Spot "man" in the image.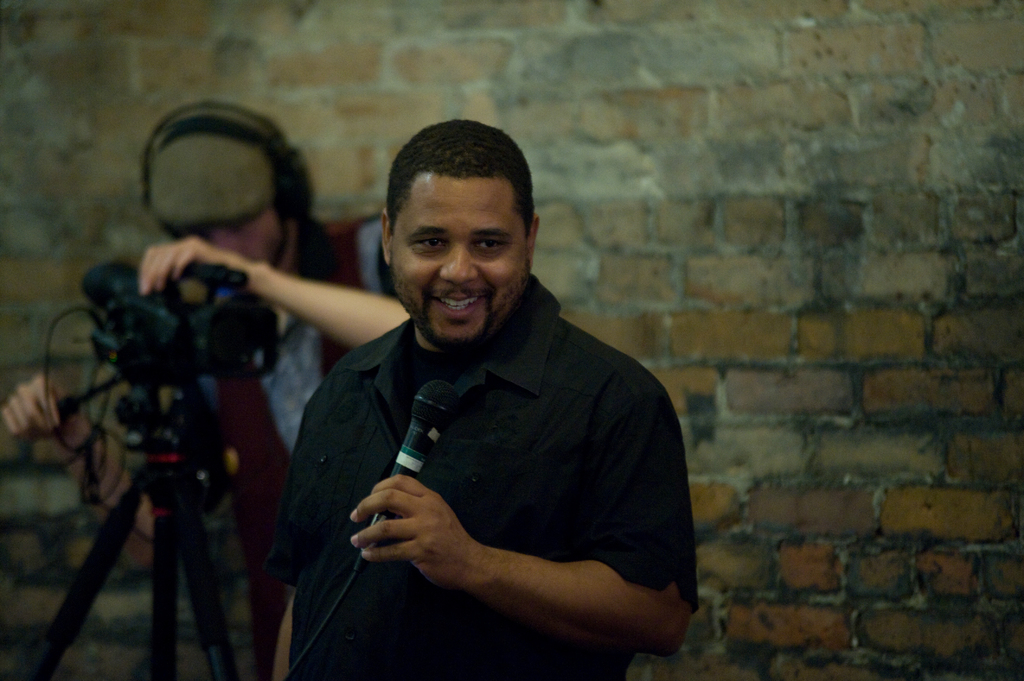
"man" found at [x1=0, y1=102, x2=412, y2=680].
